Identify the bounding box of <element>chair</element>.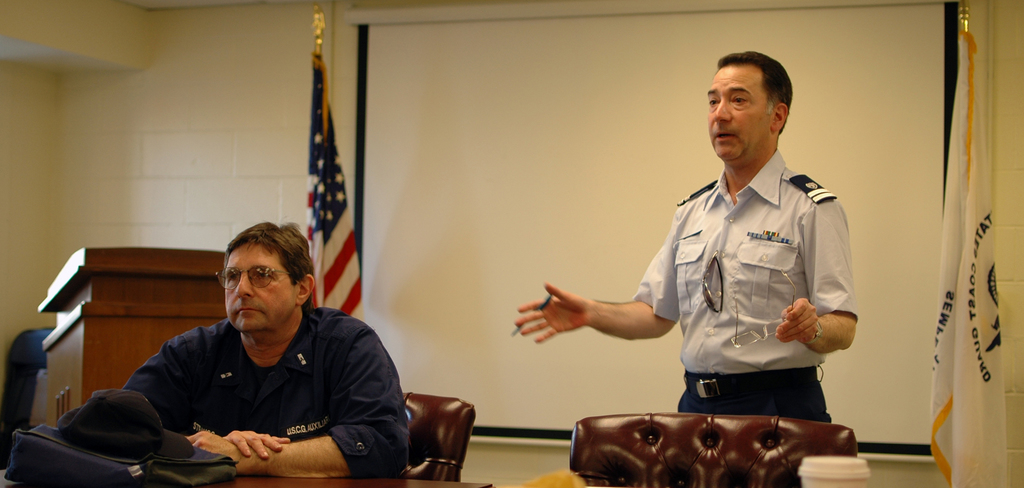
bbox(568, 413, 858, 487).
